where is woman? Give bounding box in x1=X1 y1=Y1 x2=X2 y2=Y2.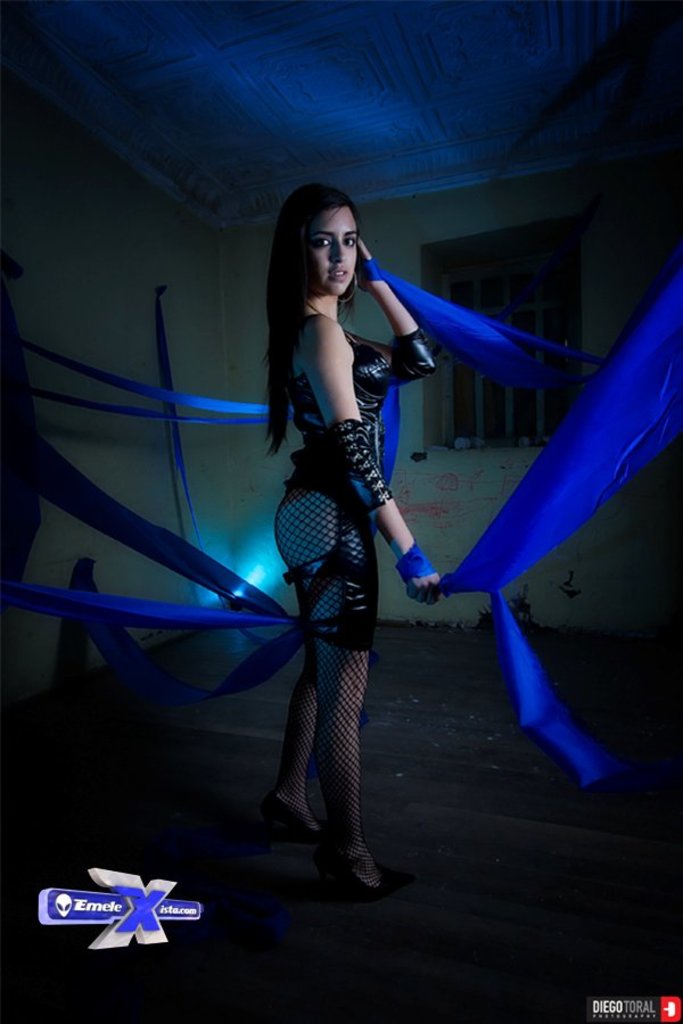
x1=220 y1=180 x2=462 y2=901.
